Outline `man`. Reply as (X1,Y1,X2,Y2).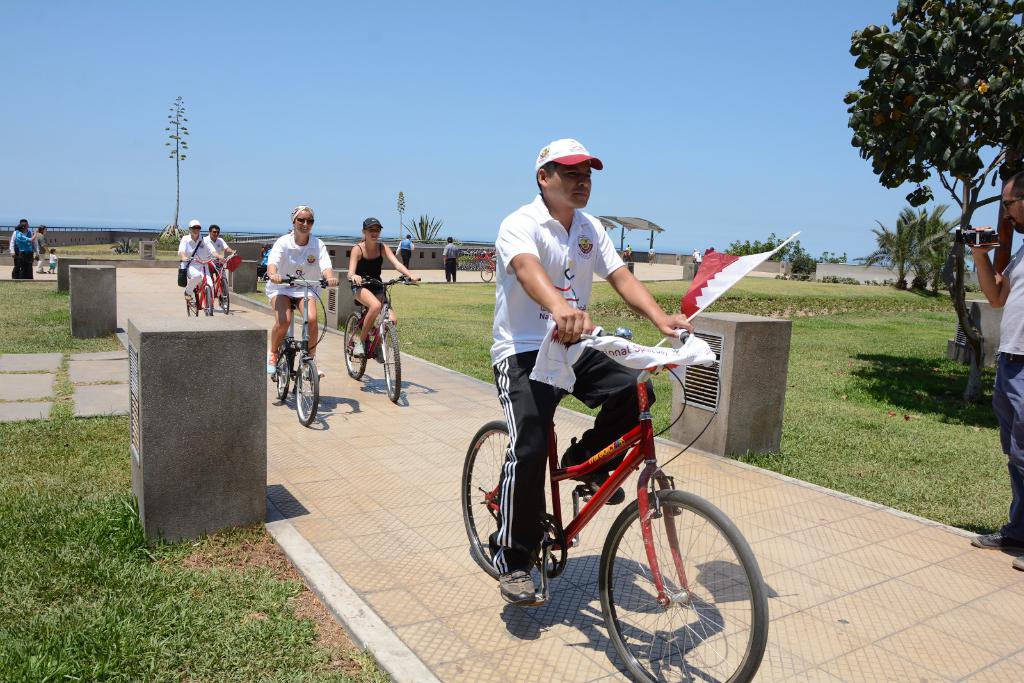
(207,224,230,274).
